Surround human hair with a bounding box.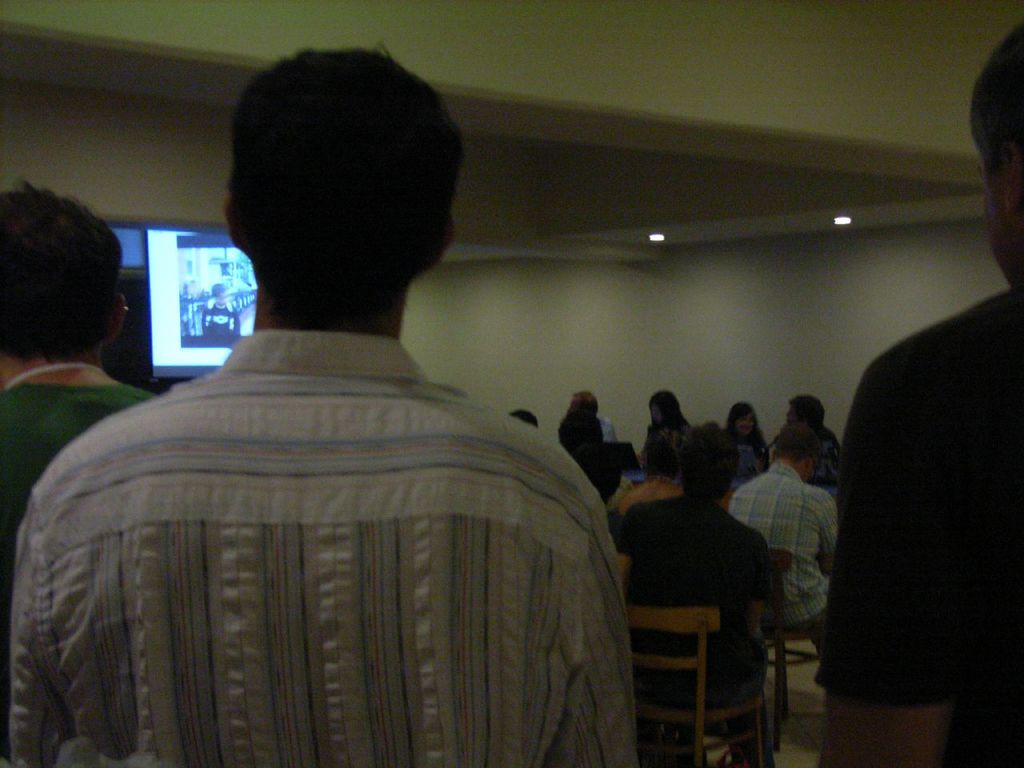
<box>794,394,824,422</box>.
